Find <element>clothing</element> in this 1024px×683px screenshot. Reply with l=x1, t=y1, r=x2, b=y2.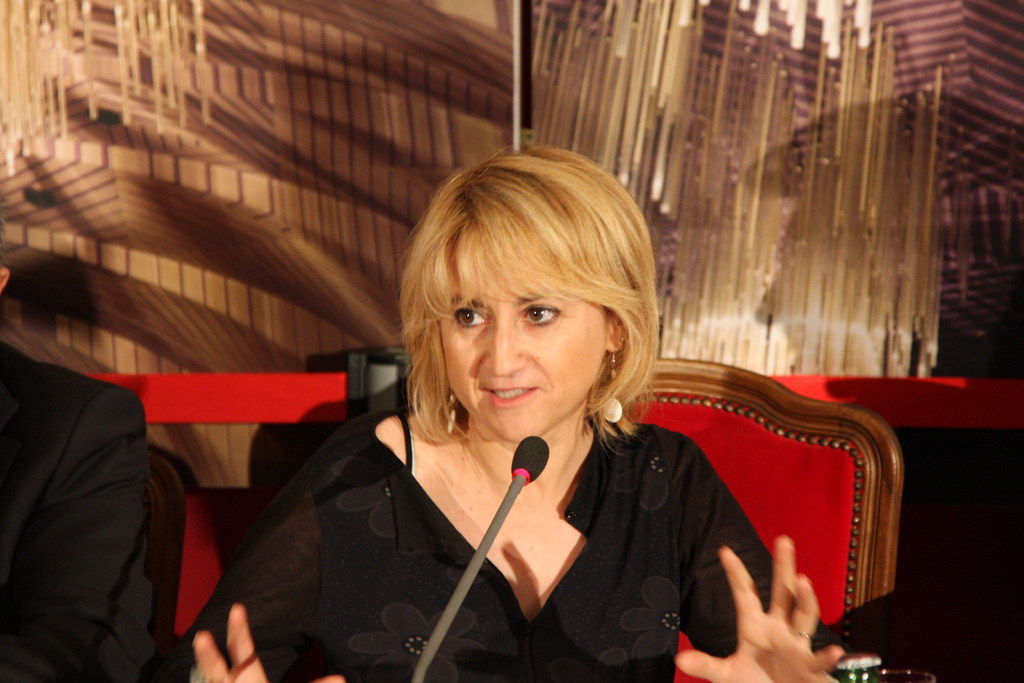
l=180, t=409, r=845, b=682.
